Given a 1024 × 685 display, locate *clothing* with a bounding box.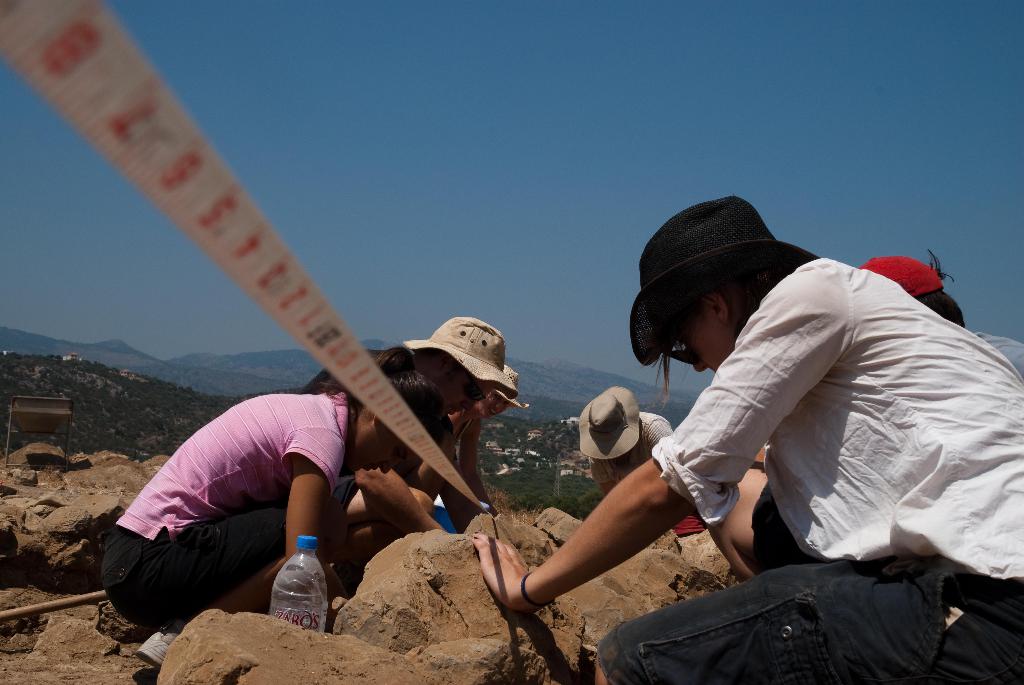
Located: <region>296, 349, 376, 517</region>.
